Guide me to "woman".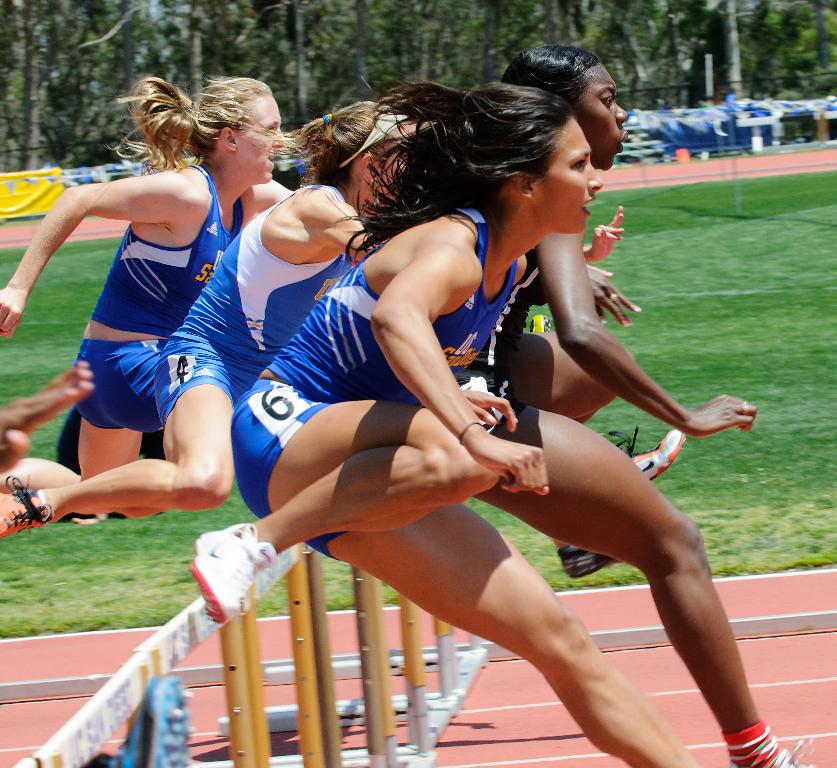
Guidance: Rect(188, 82, 711, 767).
